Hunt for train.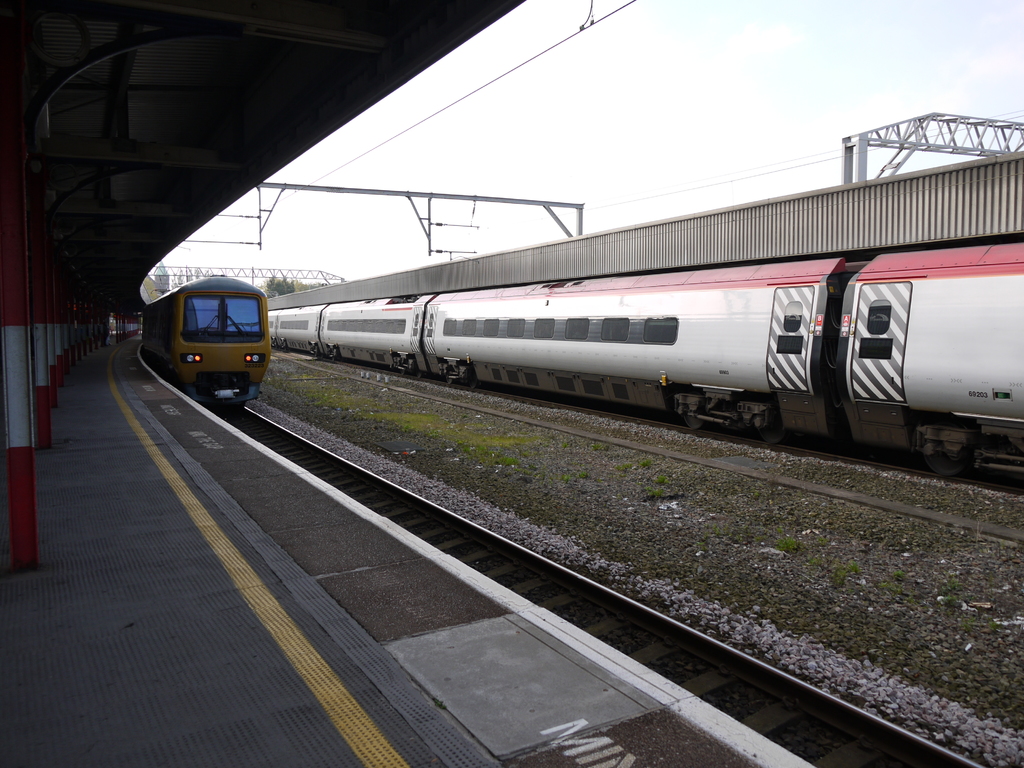
Hunted down at [144, 274, 271, 415].
